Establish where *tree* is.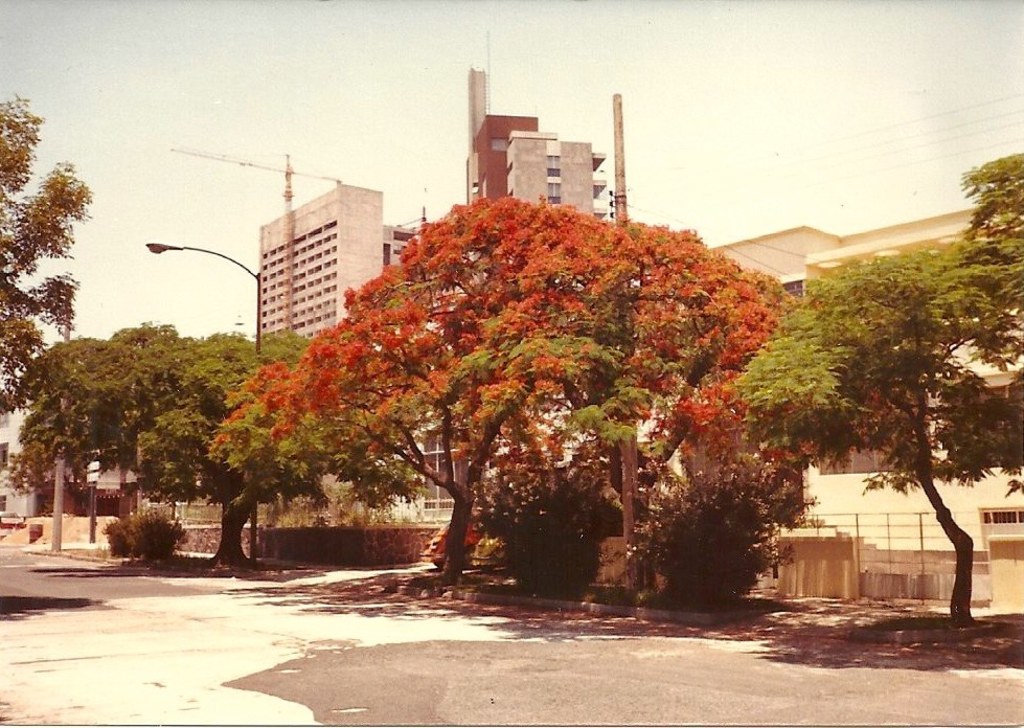
Established at 84,315,191,532.
